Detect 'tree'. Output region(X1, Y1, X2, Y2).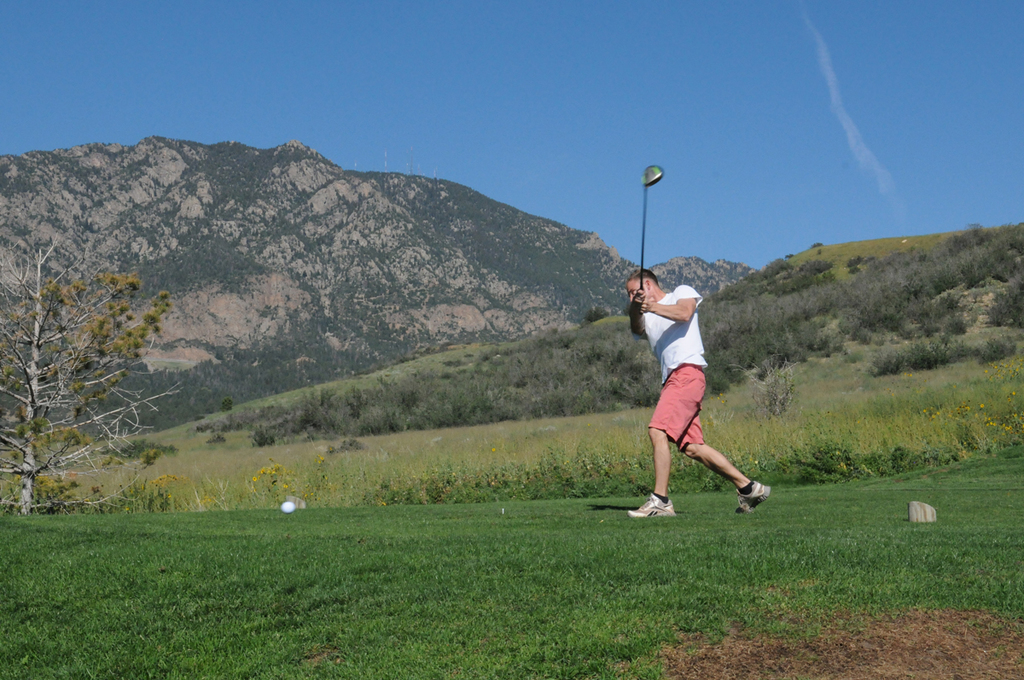
region(7, 206, 182, 502).
